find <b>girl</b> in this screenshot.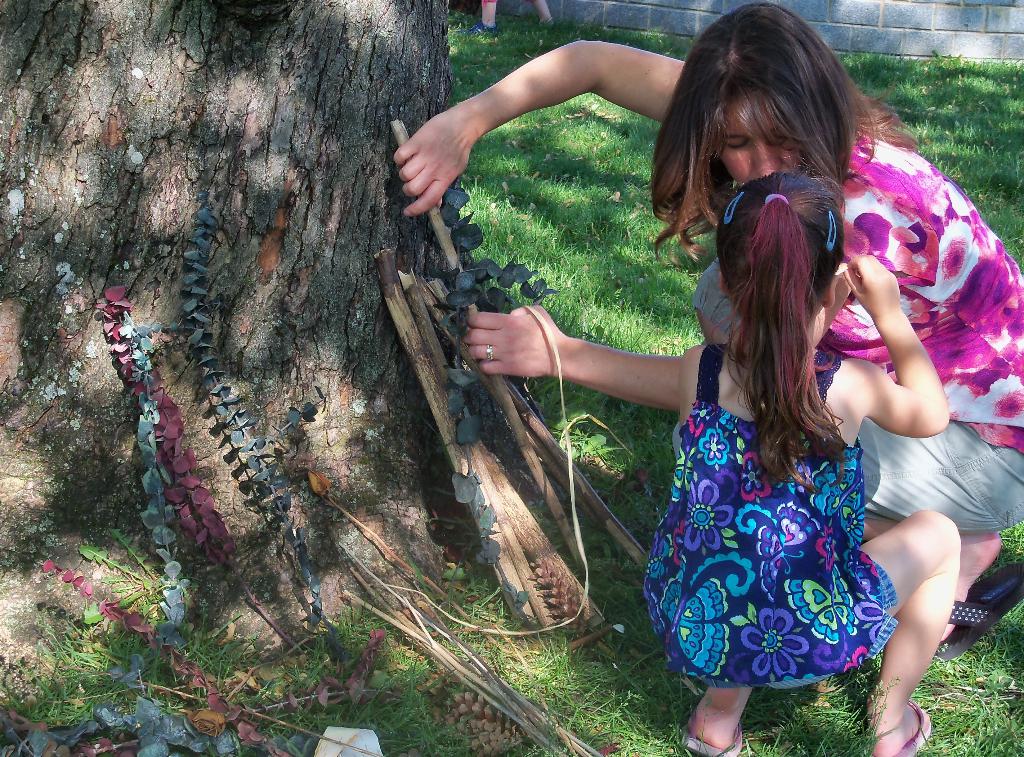
The bounding box for <b>girl</b> is <box>392,4,1020,651</box>.
